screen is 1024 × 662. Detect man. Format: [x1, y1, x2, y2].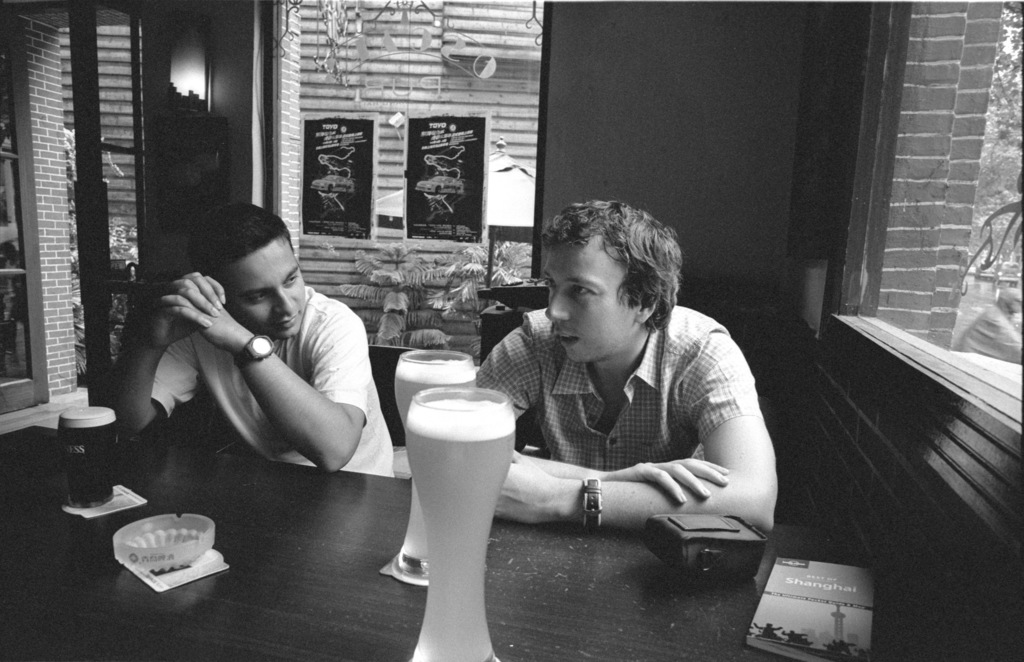
[472, 202, 780, 532].
